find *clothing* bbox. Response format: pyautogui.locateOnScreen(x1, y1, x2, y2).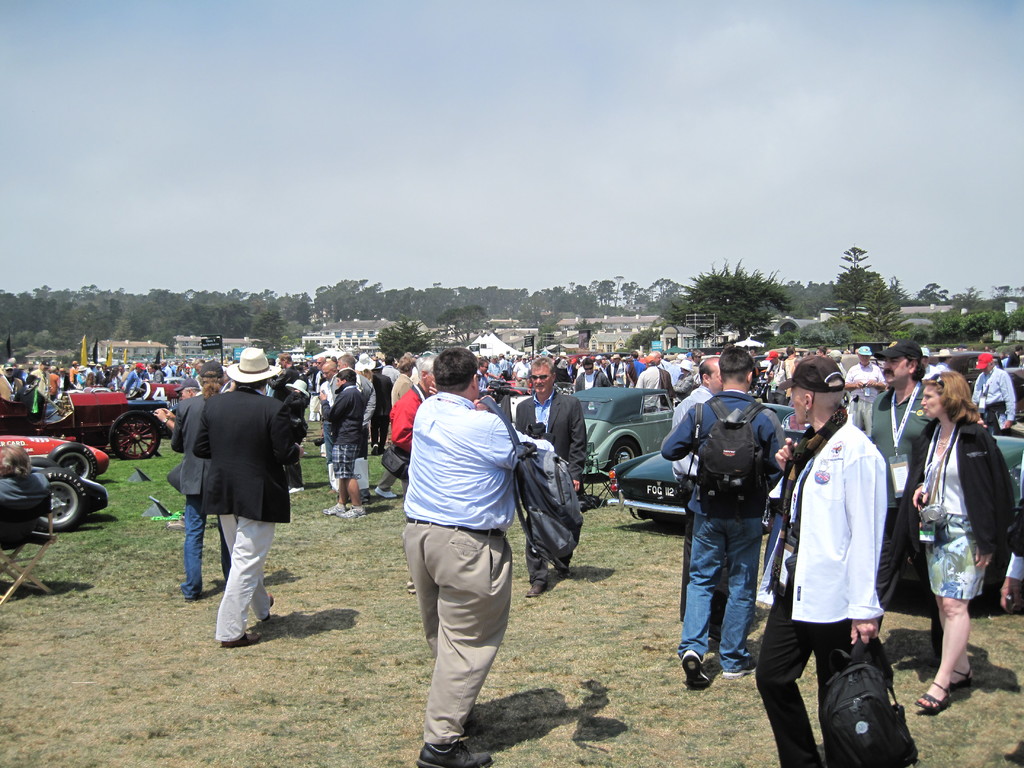
pyautogui.locateOnScreen(321, 387, 367, 477).
